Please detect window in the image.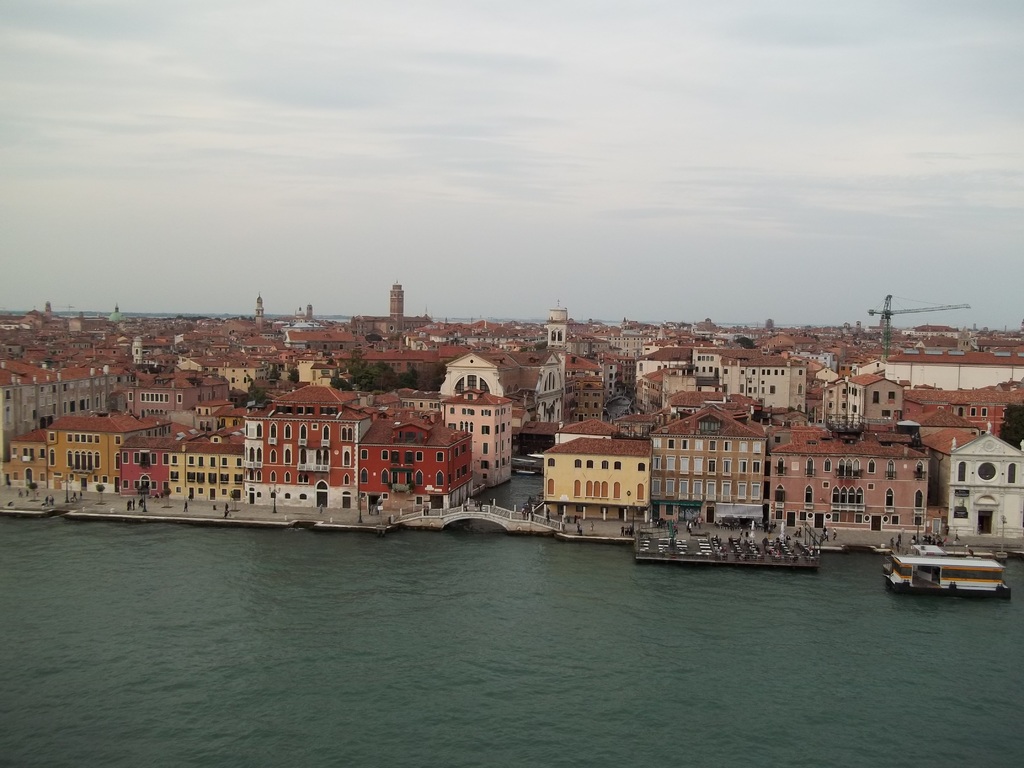
<box>652,438,660,447</box>.
